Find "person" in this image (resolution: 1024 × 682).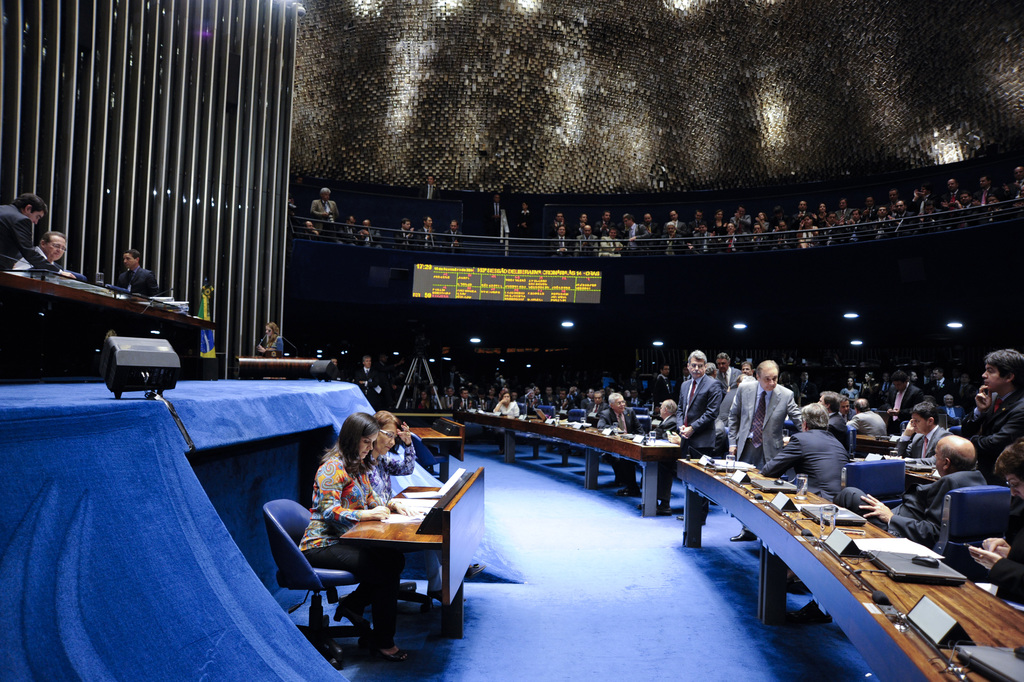
(x1=420, y1=215, x2=439, y2=250).
